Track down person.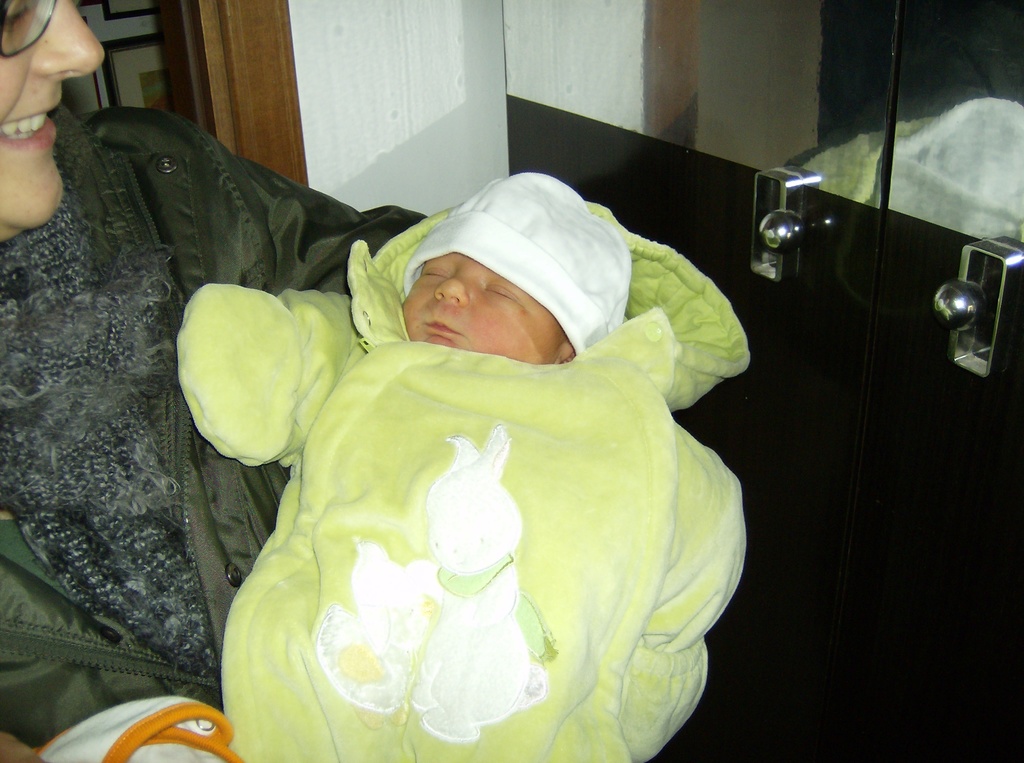
Tracked to pyautogui.locateOnScreen(0, 0, 425, 762).
